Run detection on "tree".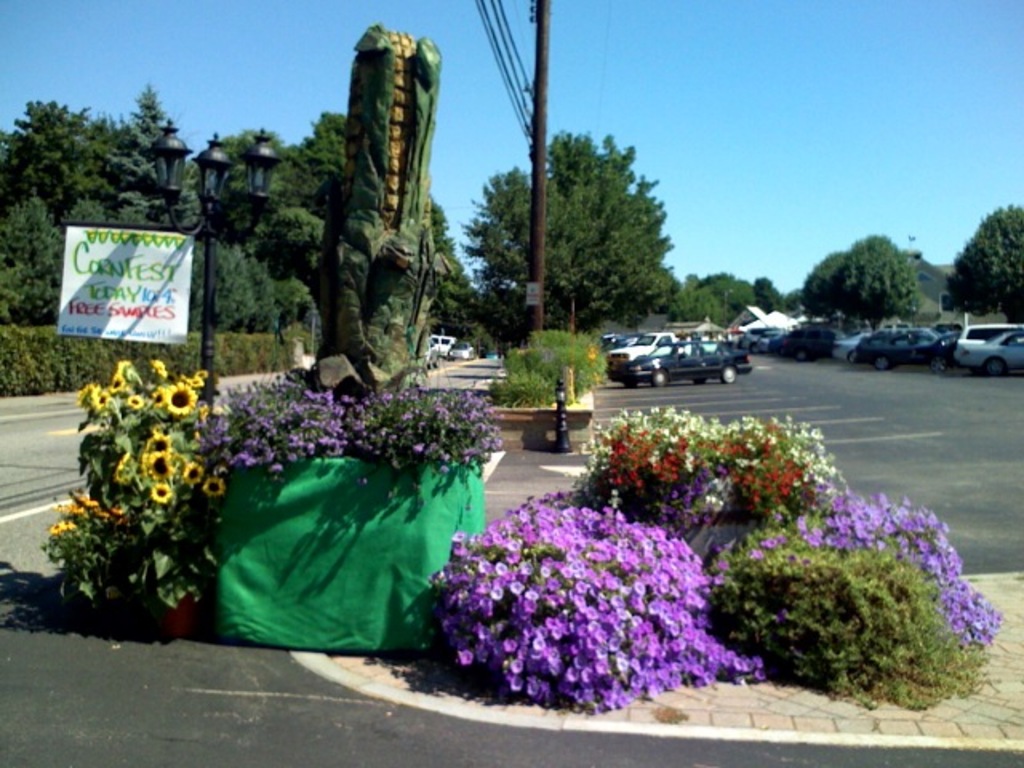
Result: detection(680, 264, 770, 333).
